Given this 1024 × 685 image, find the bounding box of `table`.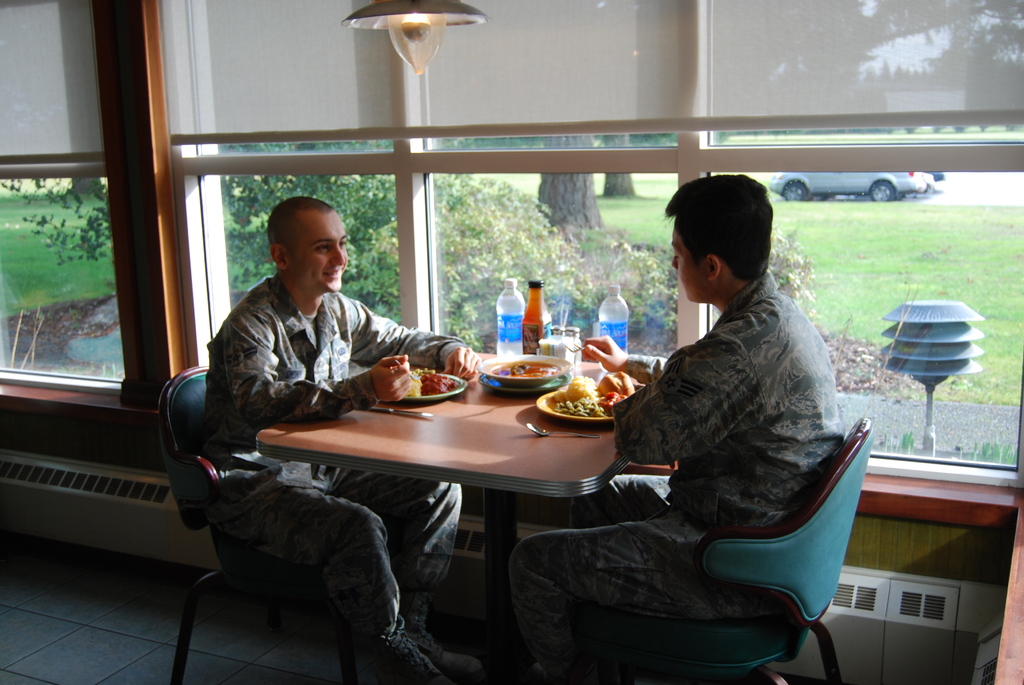
238:359:672:649.
